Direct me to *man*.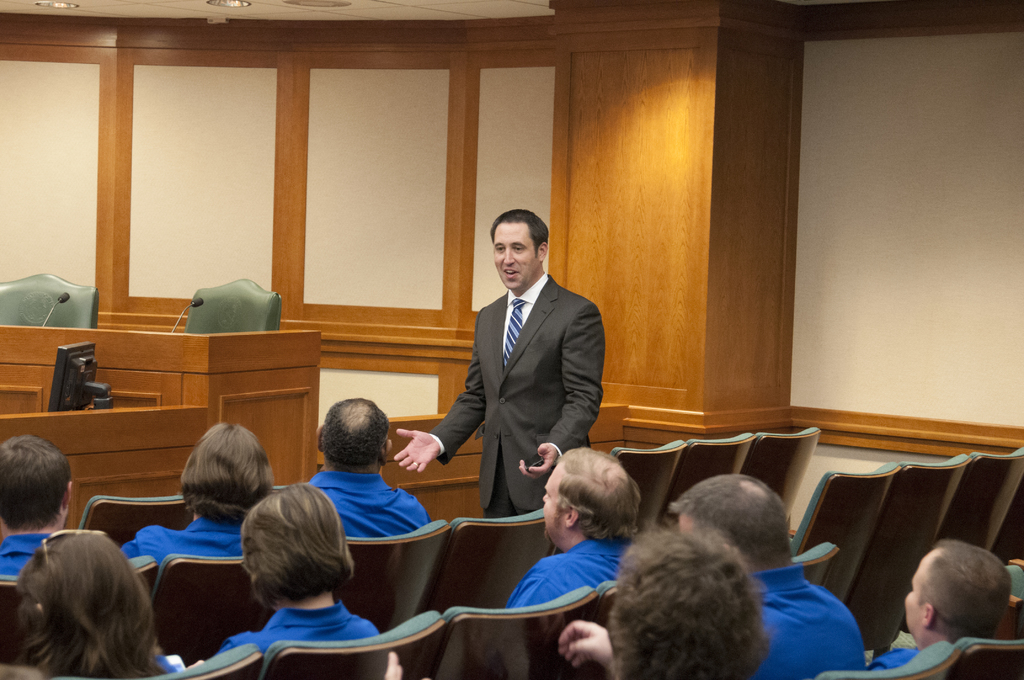
Direction: [x1=671, y1=473, x2=865, y2=679].
